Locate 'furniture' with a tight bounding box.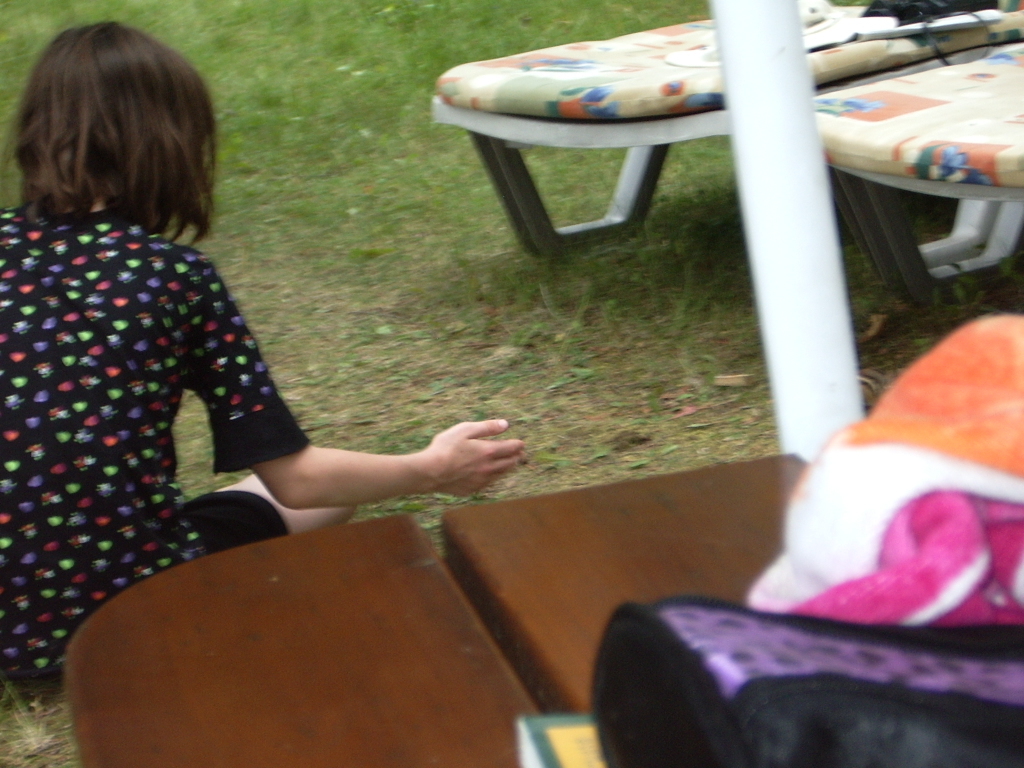
detection(59, 451, 809, 767).
